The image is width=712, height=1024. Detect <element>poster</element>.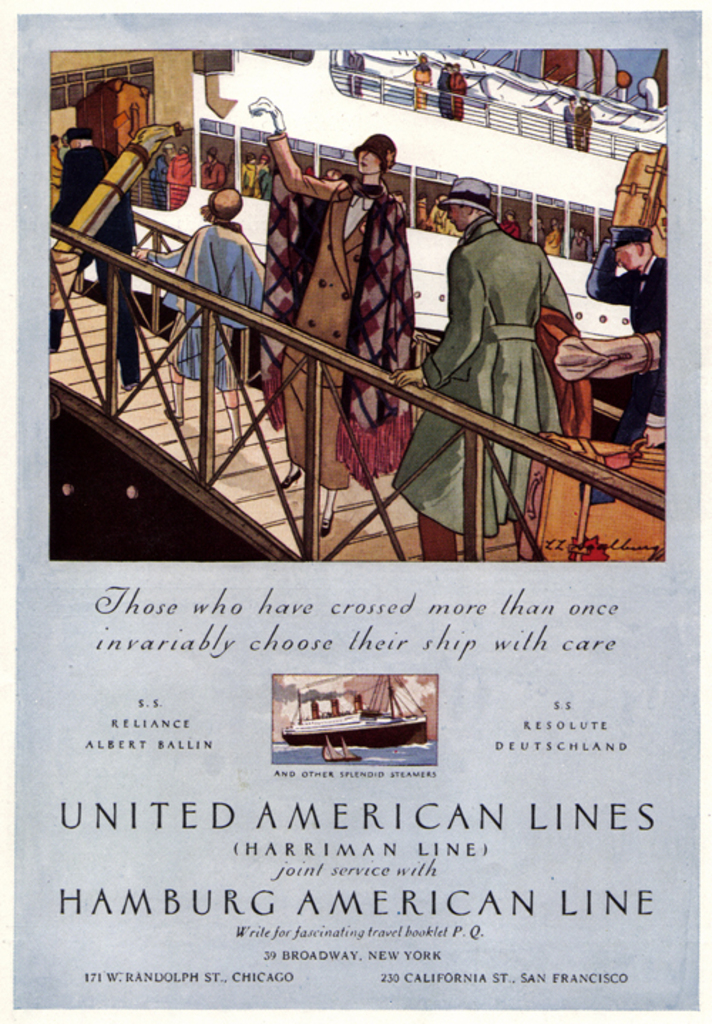
Detection: <bbox>0, 0, 711, 1017</bbox>.
